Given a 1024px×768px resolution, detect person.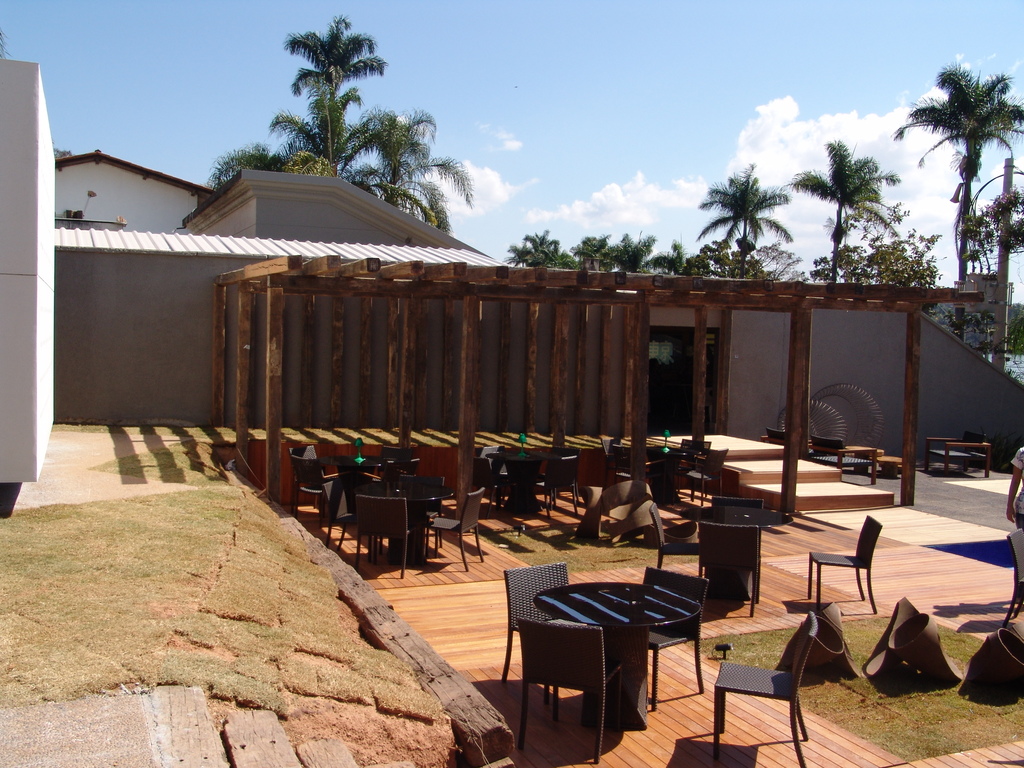
[1007, 446, 1023, 598].
